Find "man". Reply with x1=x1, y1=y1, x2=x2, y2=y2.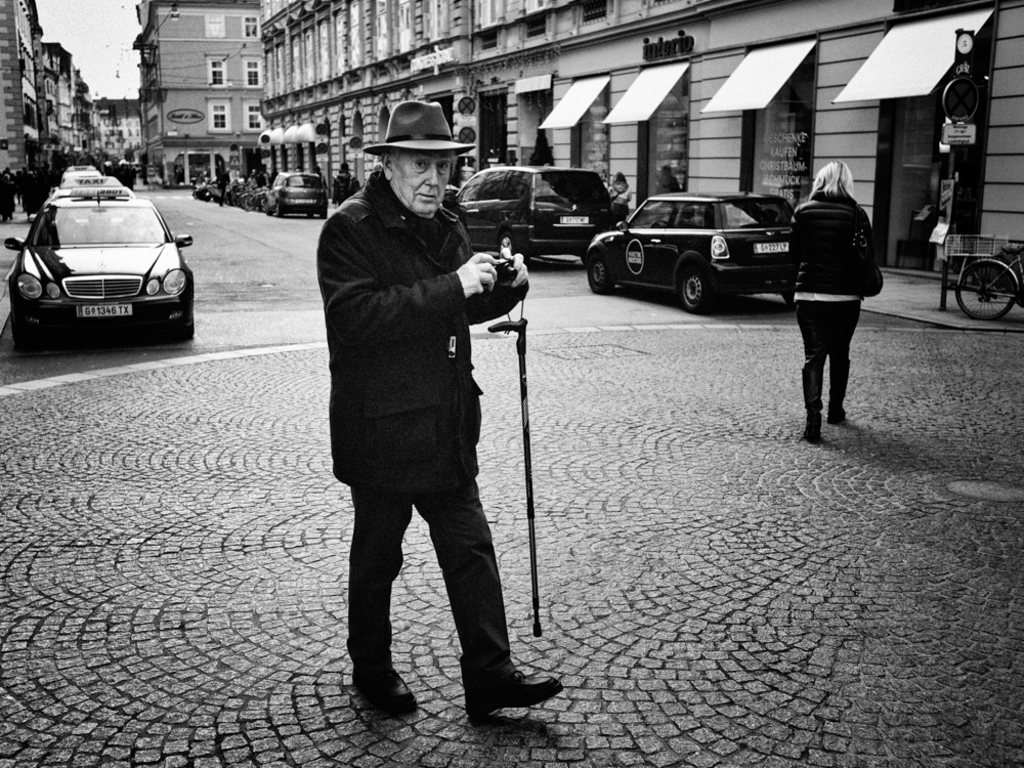
x1=316, y1=98, x2=551, y2=729.
